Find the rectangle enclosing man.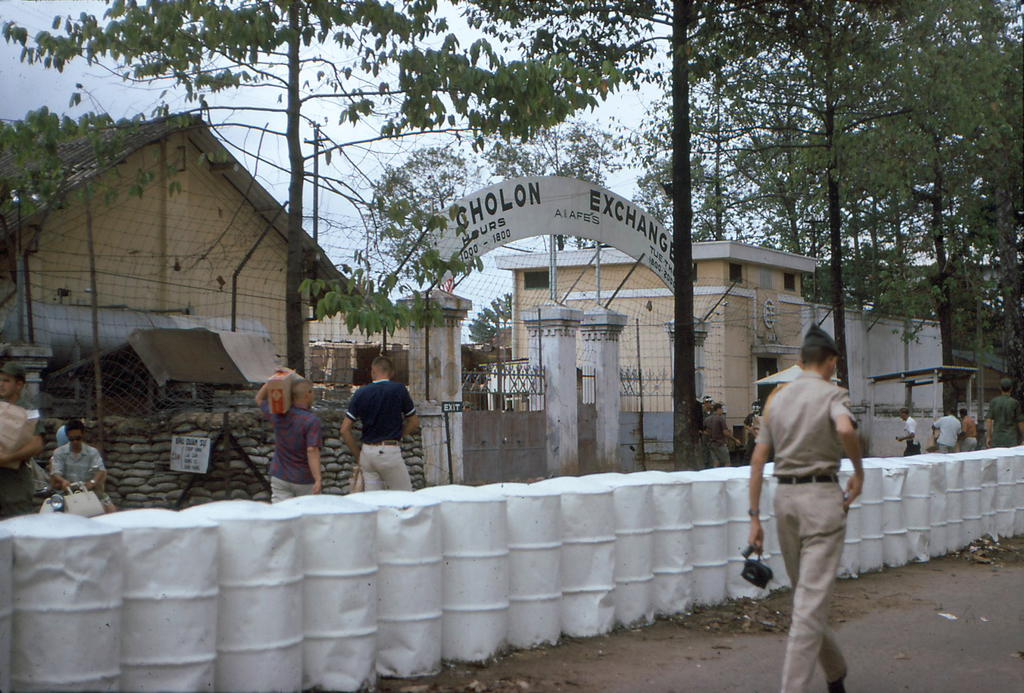
detection(892, 411, 922, 457).
